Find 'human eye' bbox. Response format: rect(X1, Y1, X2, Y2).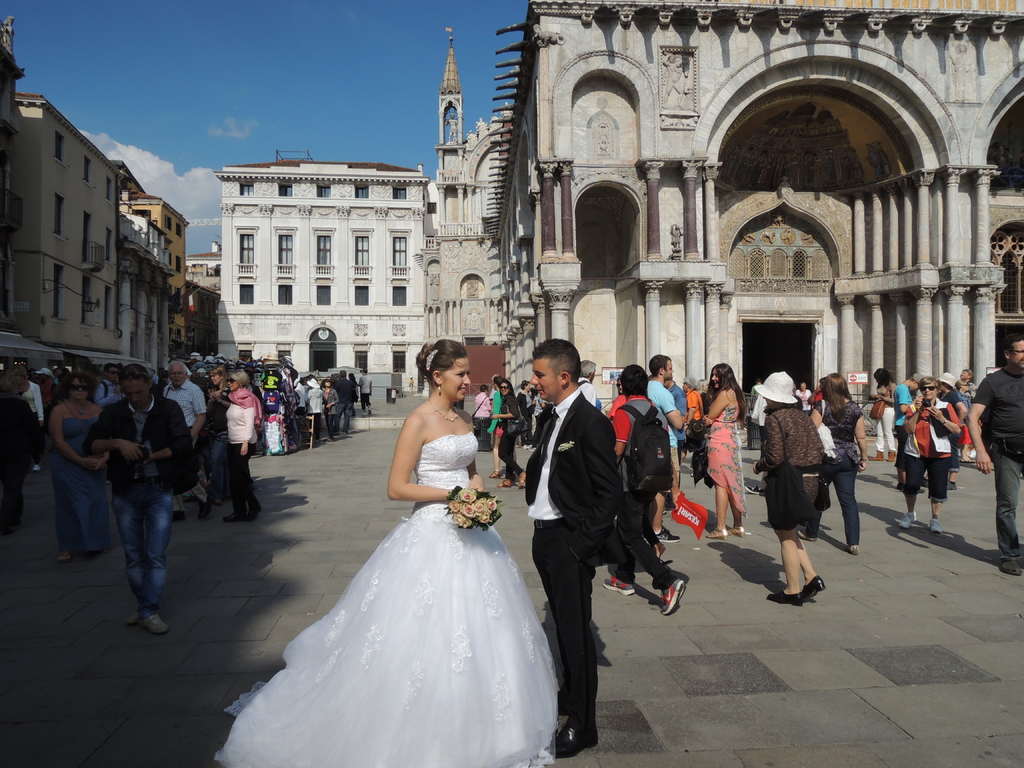
rect(170, 372, 175, 377).
